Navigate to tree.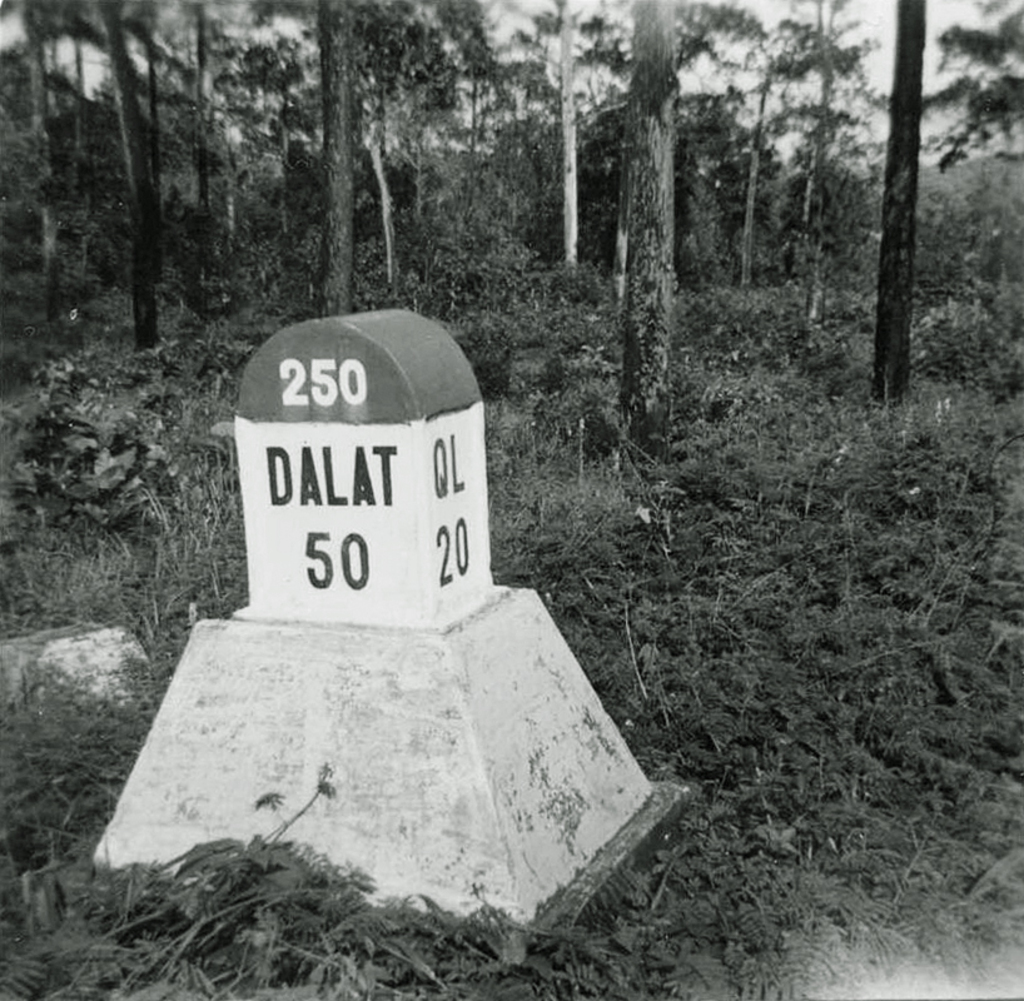
Navigation target: 764:0:856:377.
